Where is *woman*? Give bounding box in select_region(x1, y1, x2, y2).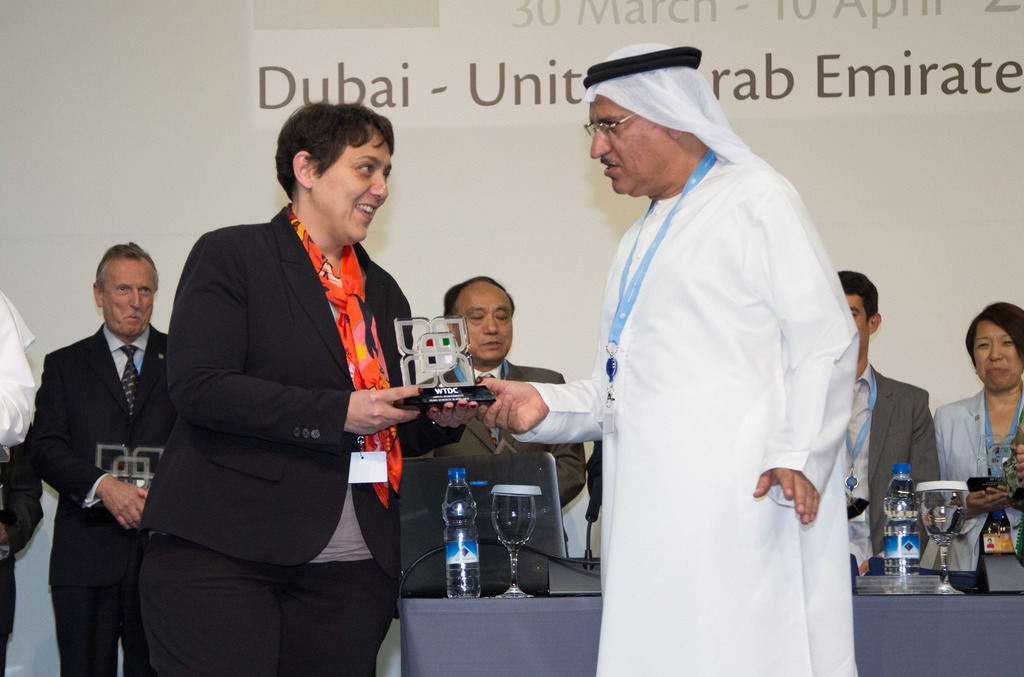
select_region(132, 114, 416, 676).
